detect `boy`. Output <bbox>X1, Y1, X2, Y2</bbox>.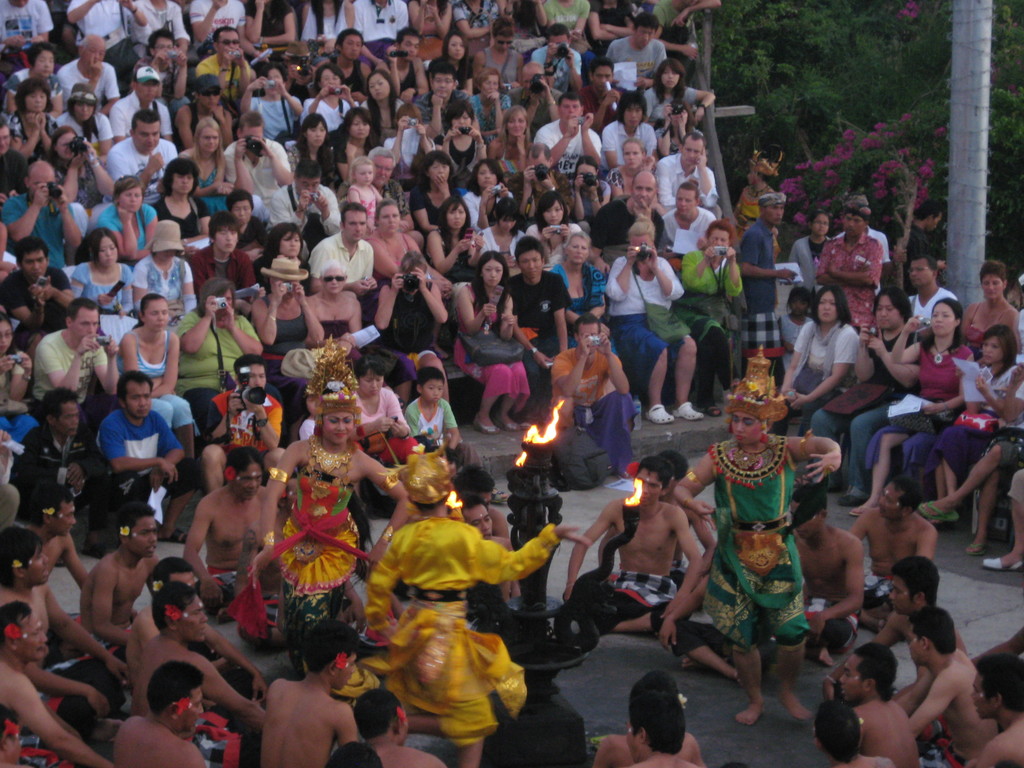
<bbox>506, 236, 574, 429</bbox>.
